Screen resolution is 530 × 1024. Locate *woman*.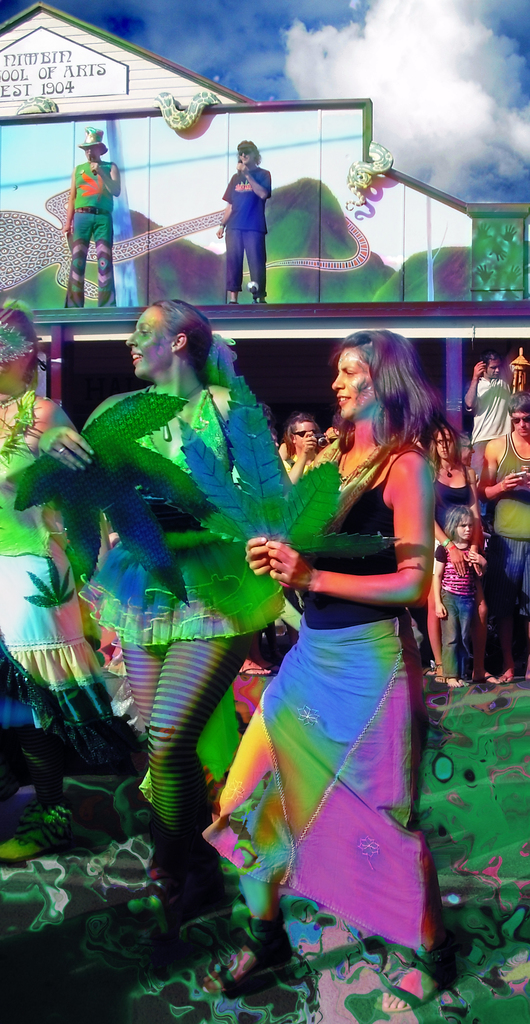
(199, 324, 460, 1014).
